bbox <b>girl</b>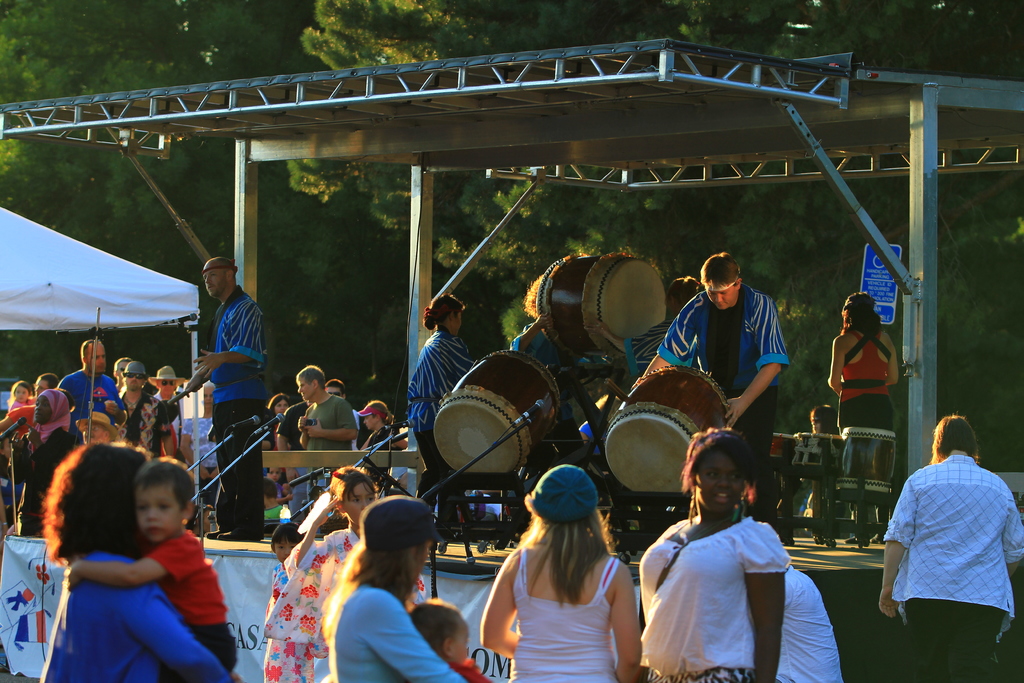
(264, 462, 431, 659)
